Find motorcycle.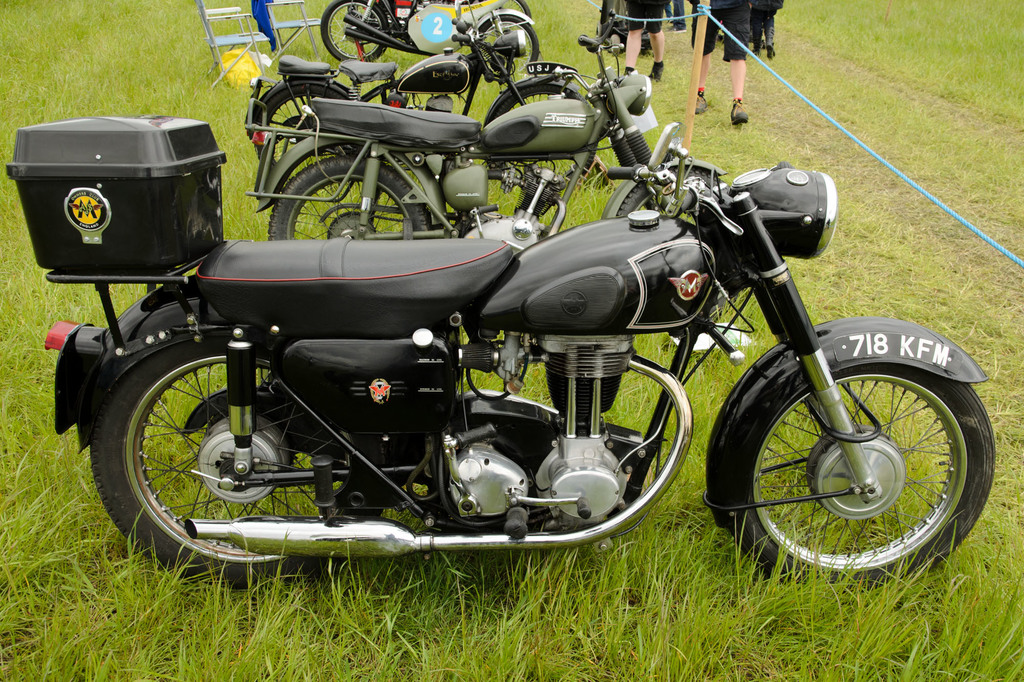
region(241, 6, 729, 317).
